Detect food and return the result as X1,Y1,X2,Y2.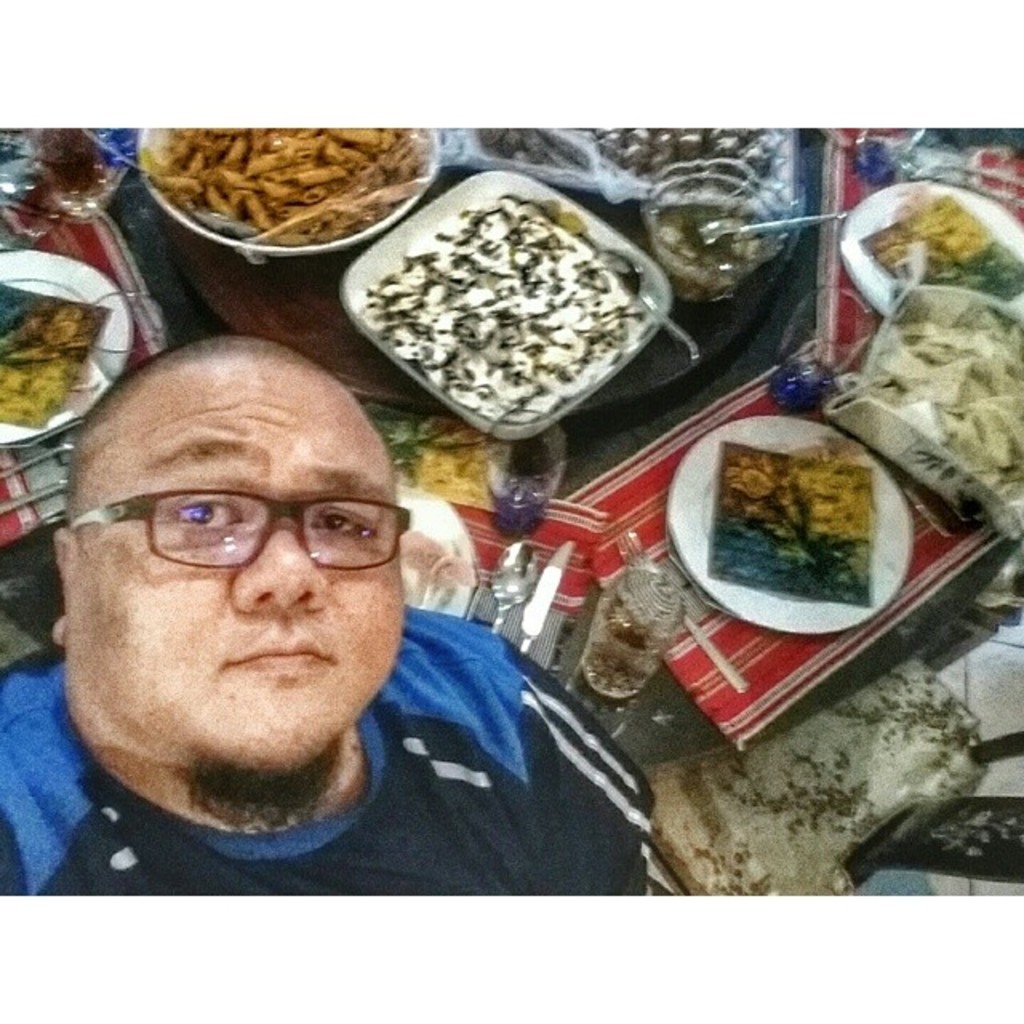
854,315,1022,496.
